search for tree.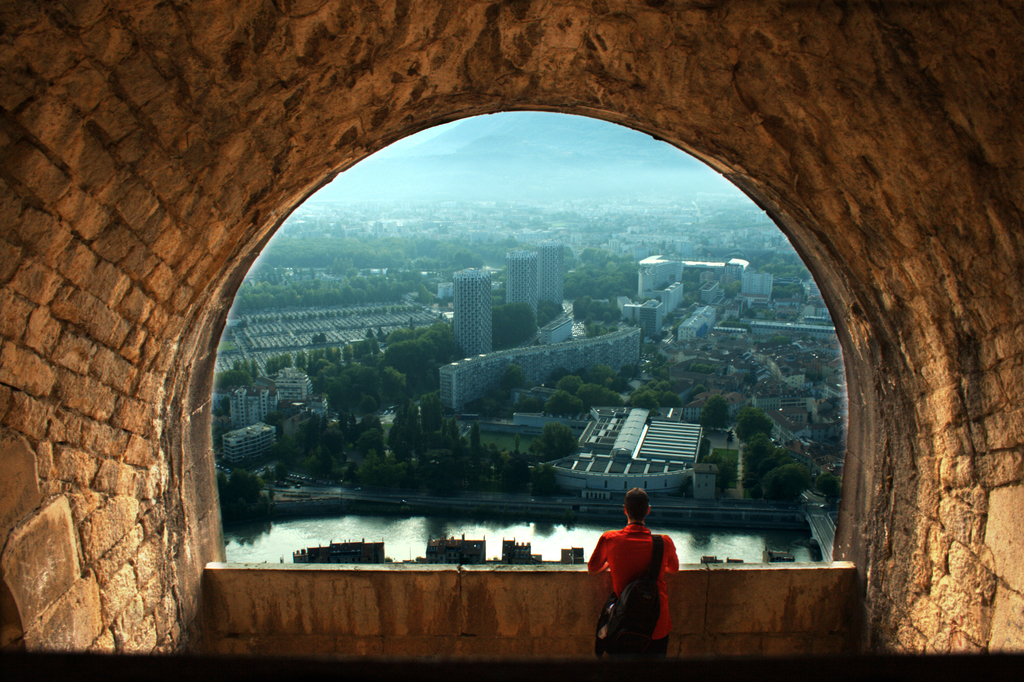
Found at locate(699, 391, 733, 435).
